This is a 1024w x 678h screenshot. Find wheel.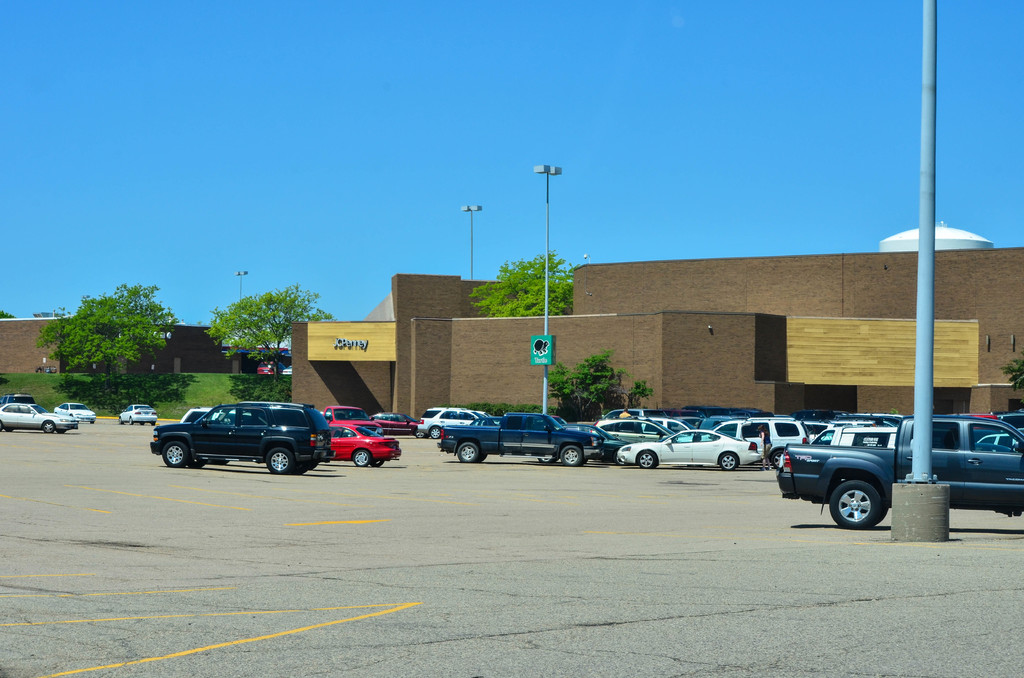
Bounding box: x1=637 y1=451 x2=657 y2=469.
